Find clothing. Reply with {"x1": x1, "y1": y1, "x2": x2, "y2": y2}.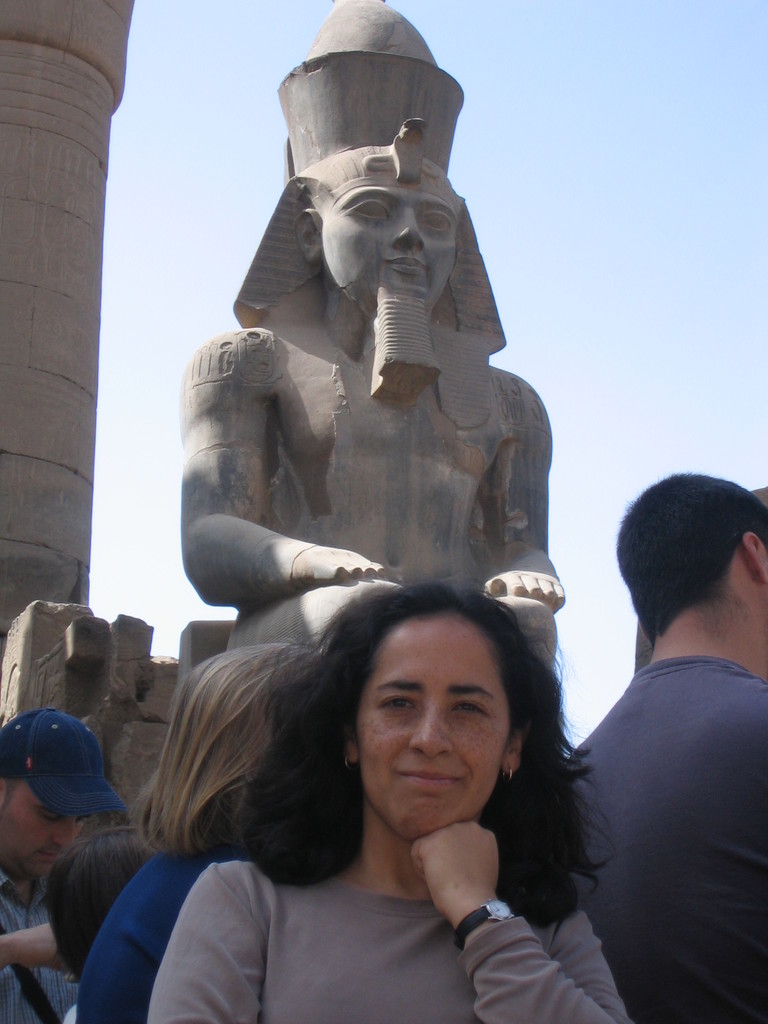
{"x1": 61, "y1": 1005, "x2": 79, "y2": 1023}.
